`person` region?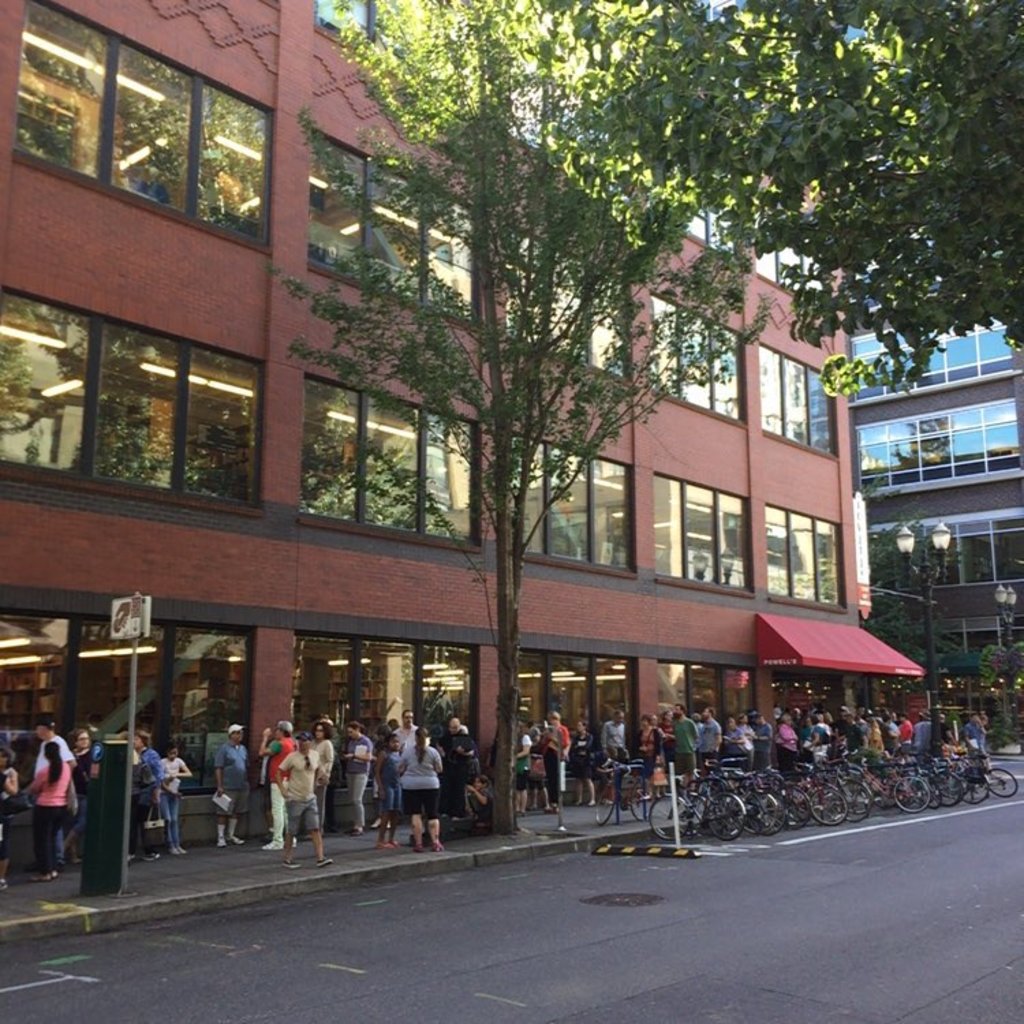
(left=8, top=725, right=79, bottom=886)
